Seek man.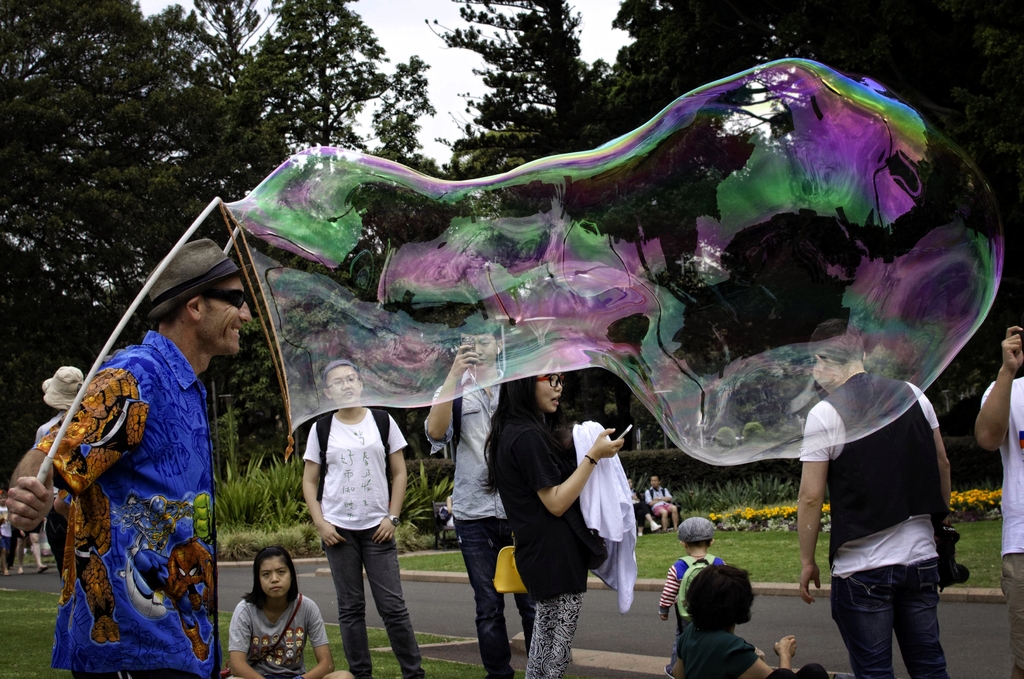
crop(968, 322, 1023, 678).
